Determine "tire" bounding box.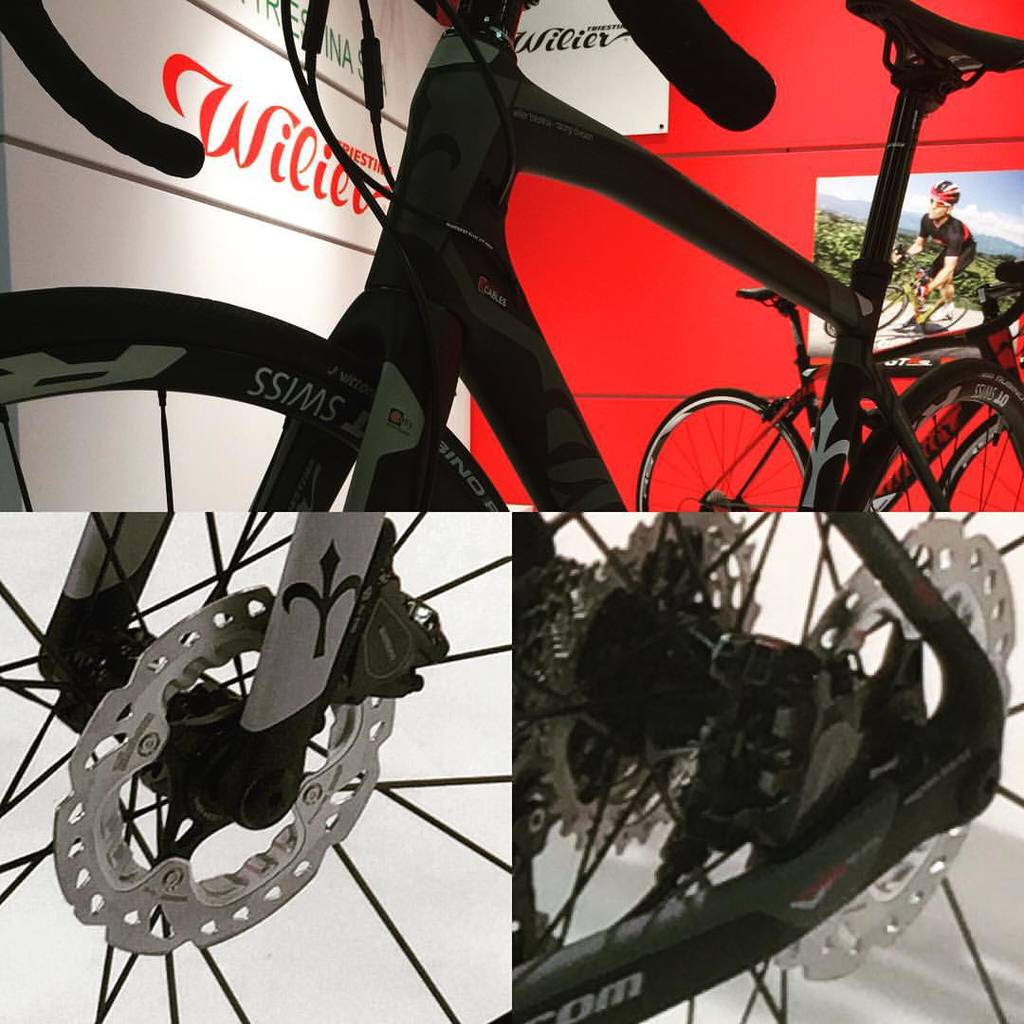
Determined: bbox=[632, 385, 816, 508].
